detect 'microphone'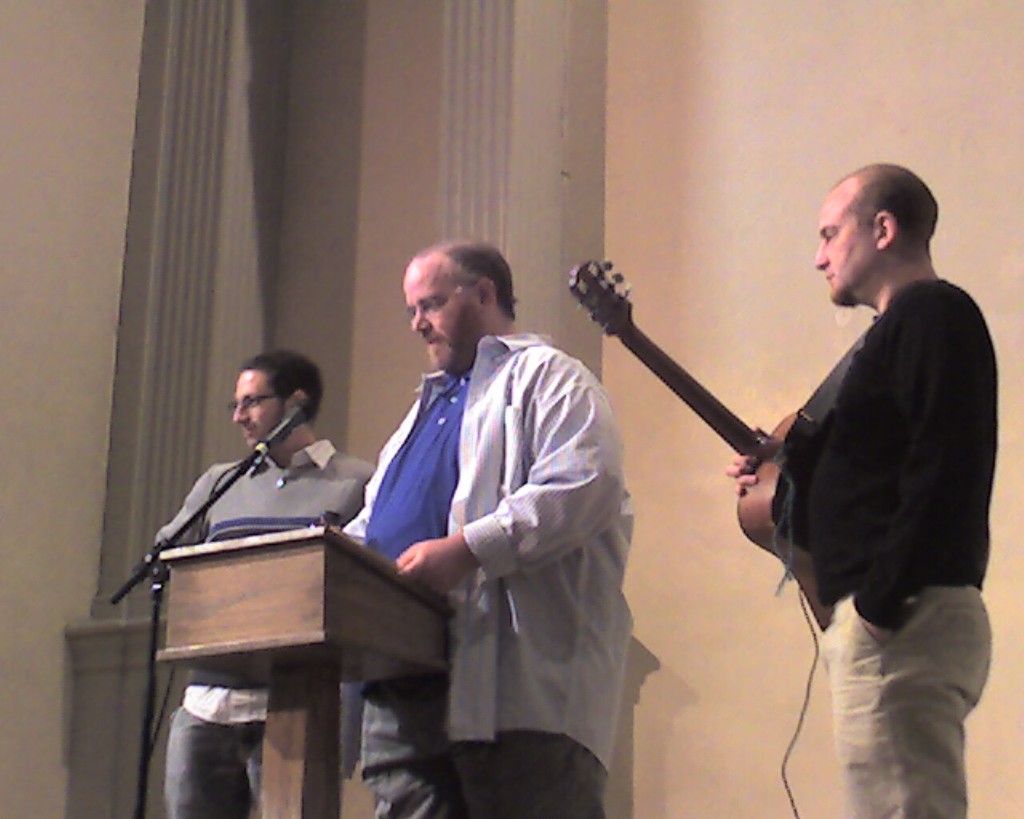
<region>242, 395, 327, 481</region>
